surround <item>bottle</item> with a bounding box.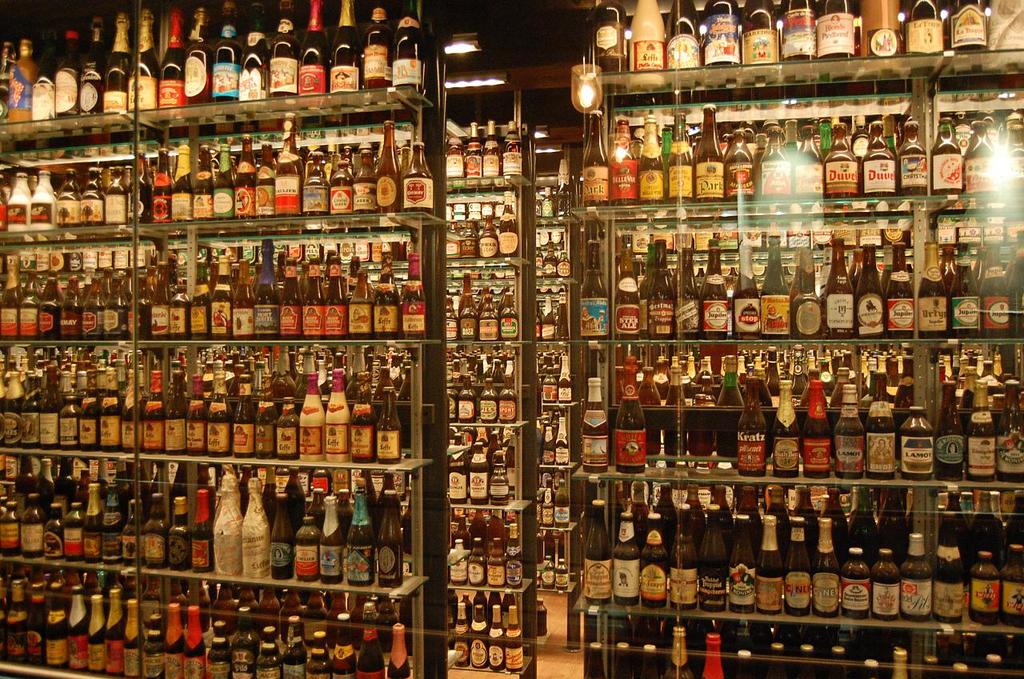
326 248 357 338.
